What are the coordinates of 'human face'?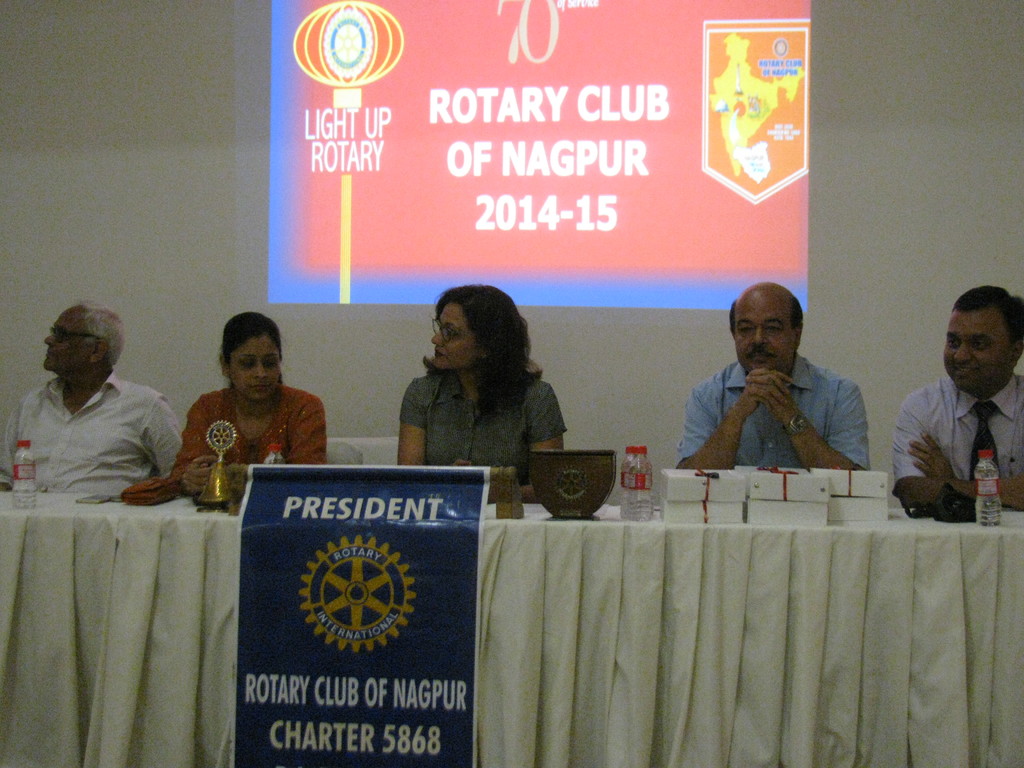
locate(943, 303, 1012, 394).
